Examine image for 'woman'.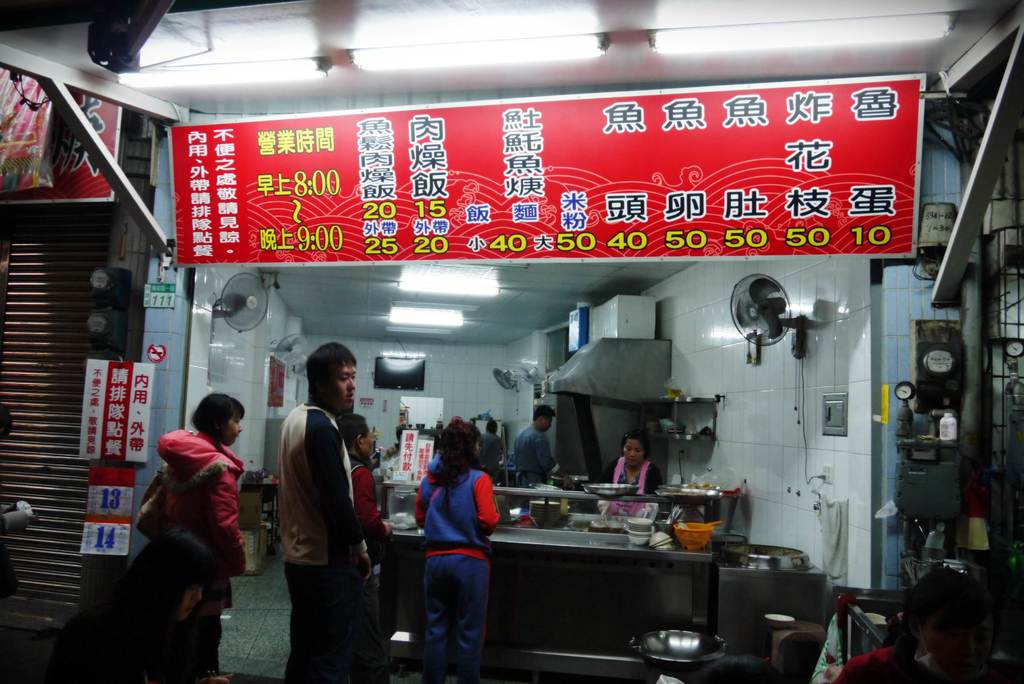
Examination result: box(138, 397, 245, 576).
